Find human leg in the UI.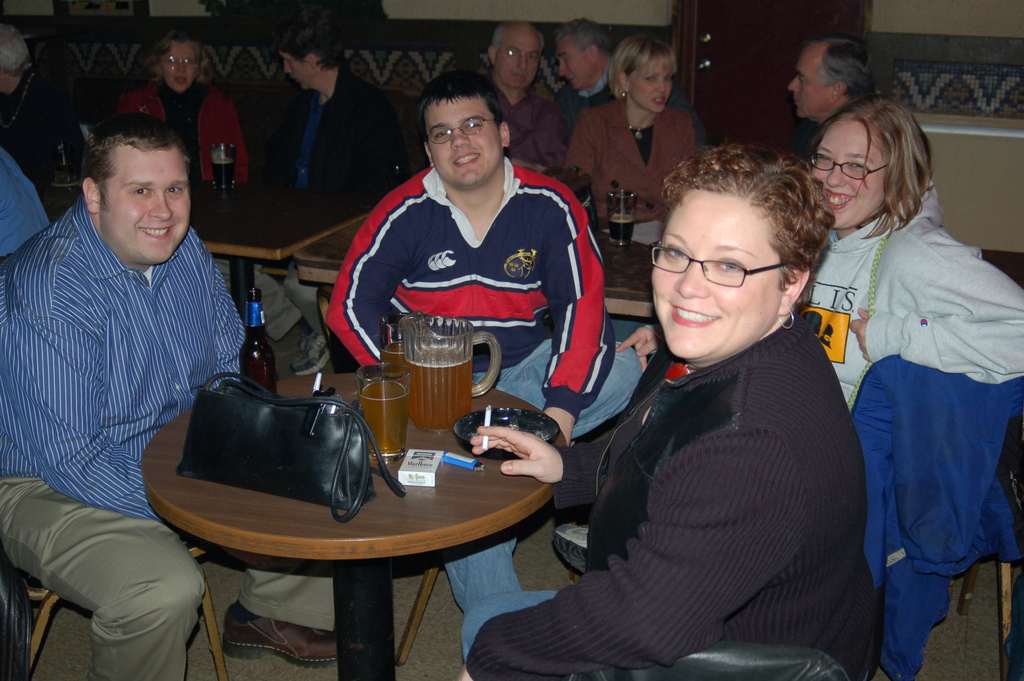
UI element at locate(222, 569, 342, 669).
